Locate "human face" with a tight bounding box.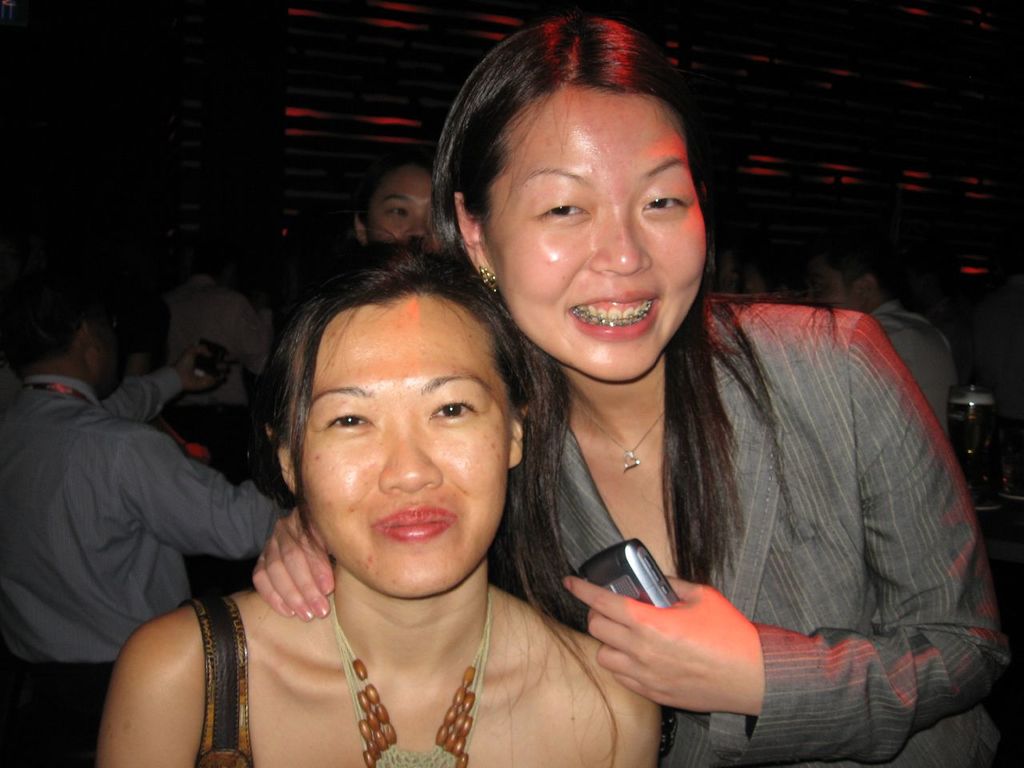
<bbox>299, 293, 507, 599</bbox>.
